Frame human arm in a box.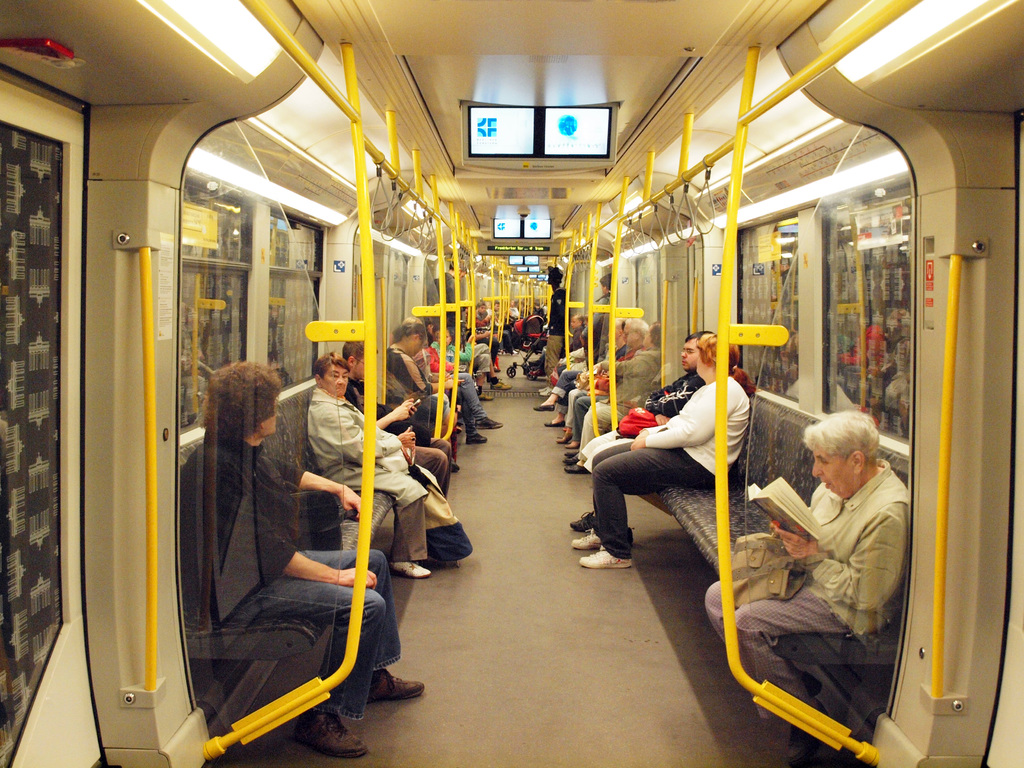
x1=627 y1=383 x2=733 y2=450.
